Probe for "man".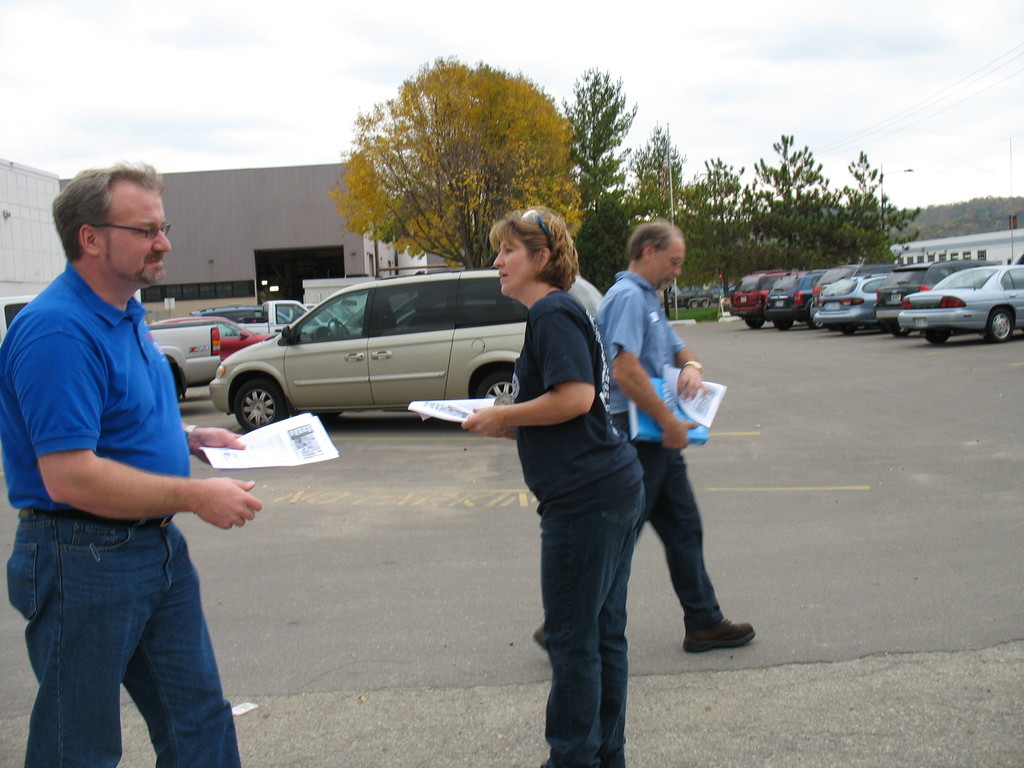
Probe result: [4,159,249,762].
